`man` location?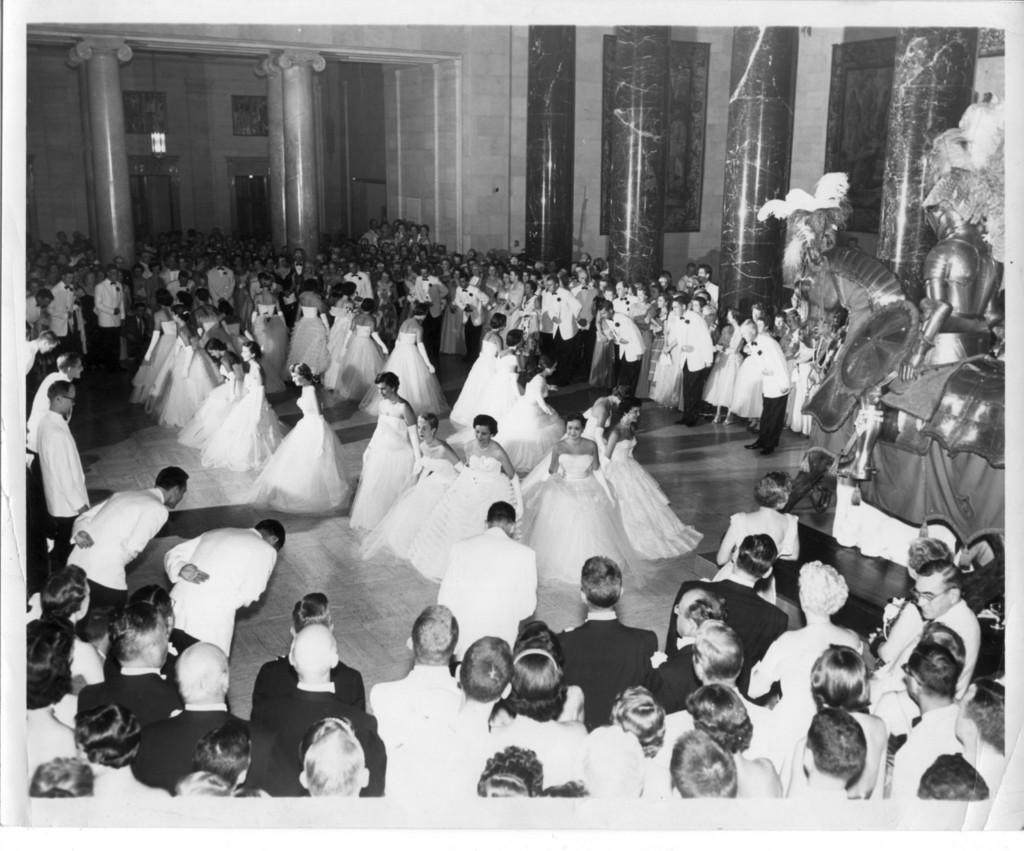
bbox(162, 512, 294, 667)
